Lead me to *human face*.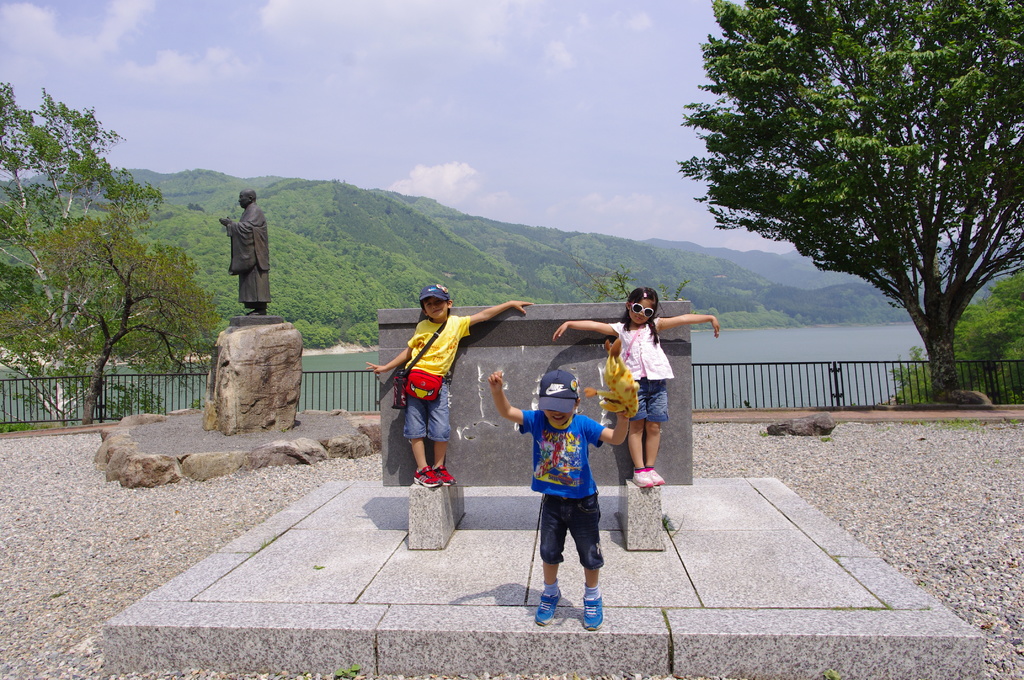
Lead to 240,189,249,207.
